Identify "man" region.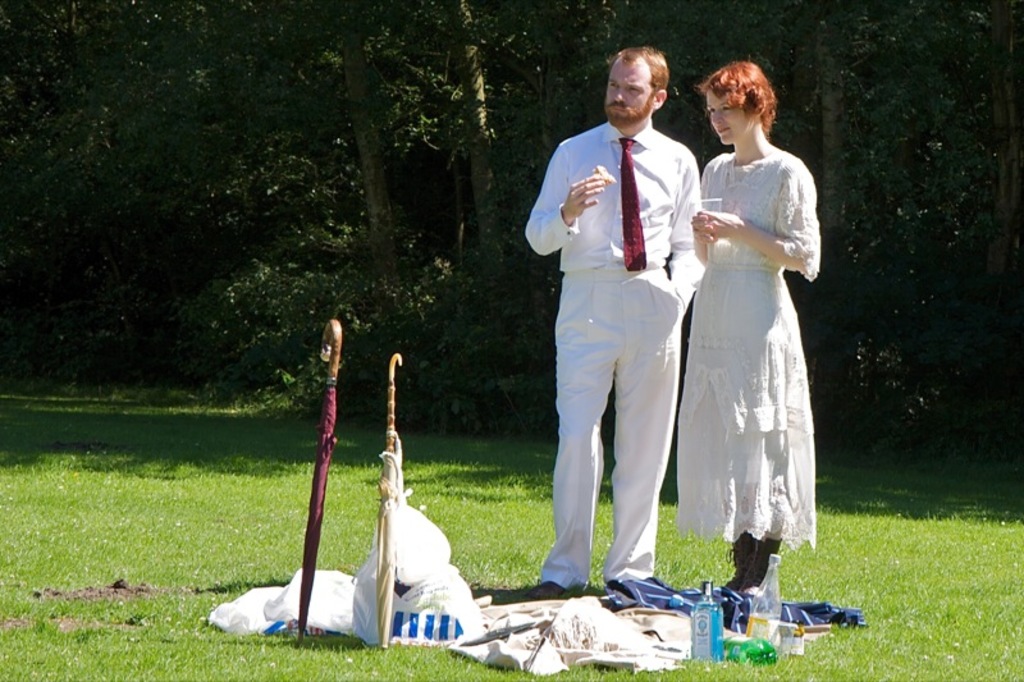
Region: pyautogui.locateOnScreen(524, 50, 704, 592).
